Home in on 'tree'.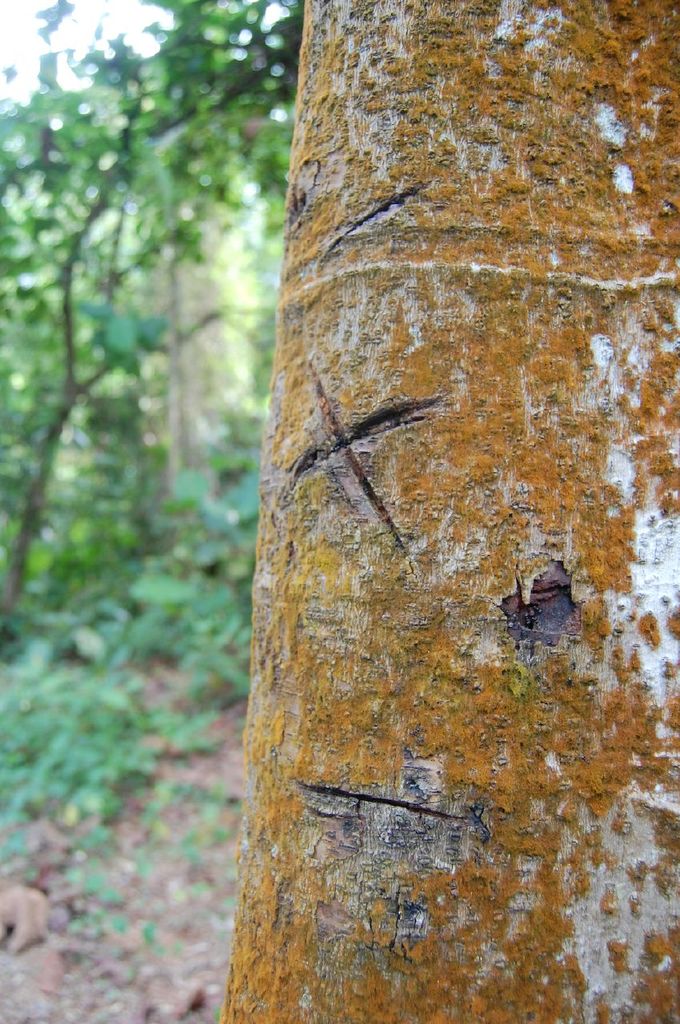
Homed in at bbox(222, 0, 679, 1023).
